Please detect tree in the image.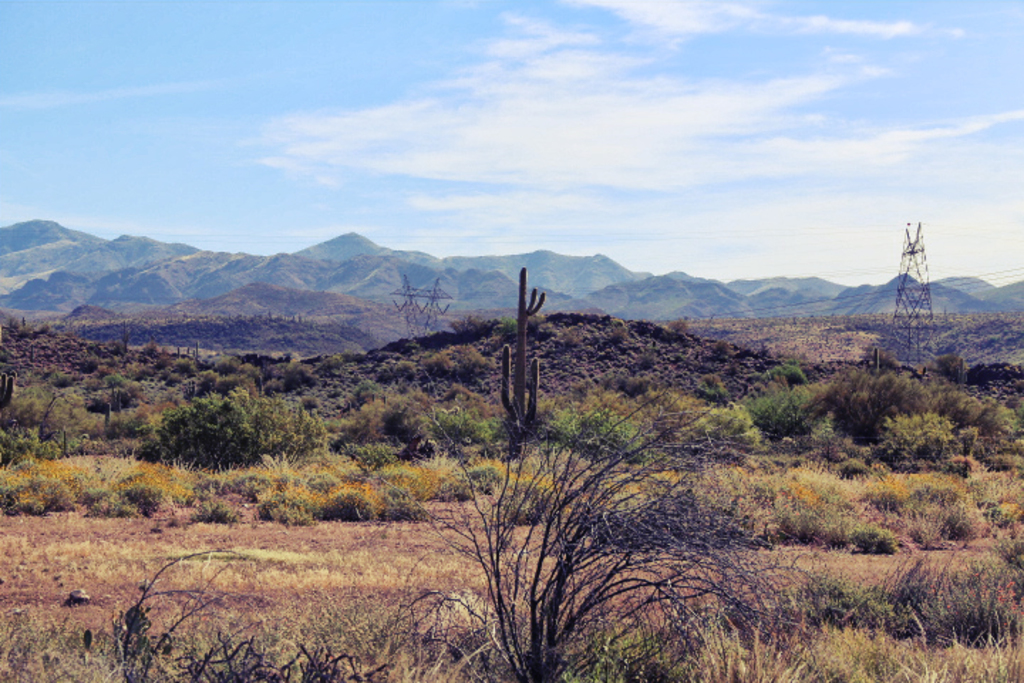
box=[498, 268, 546, 438].
